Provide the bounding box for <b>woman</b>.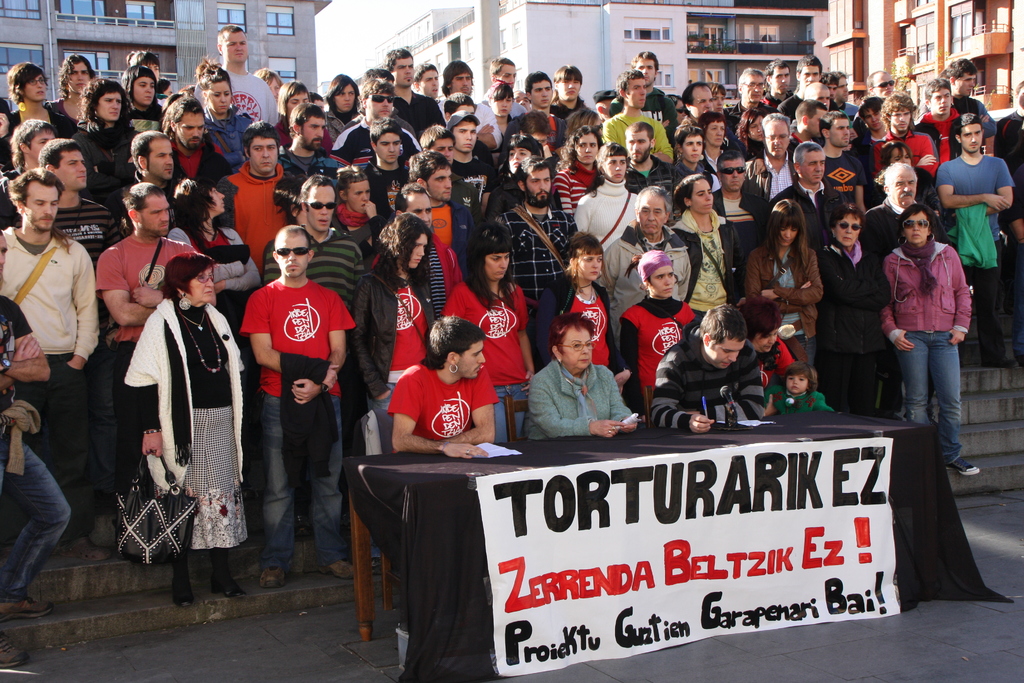
(189, 56, 271, 184).
